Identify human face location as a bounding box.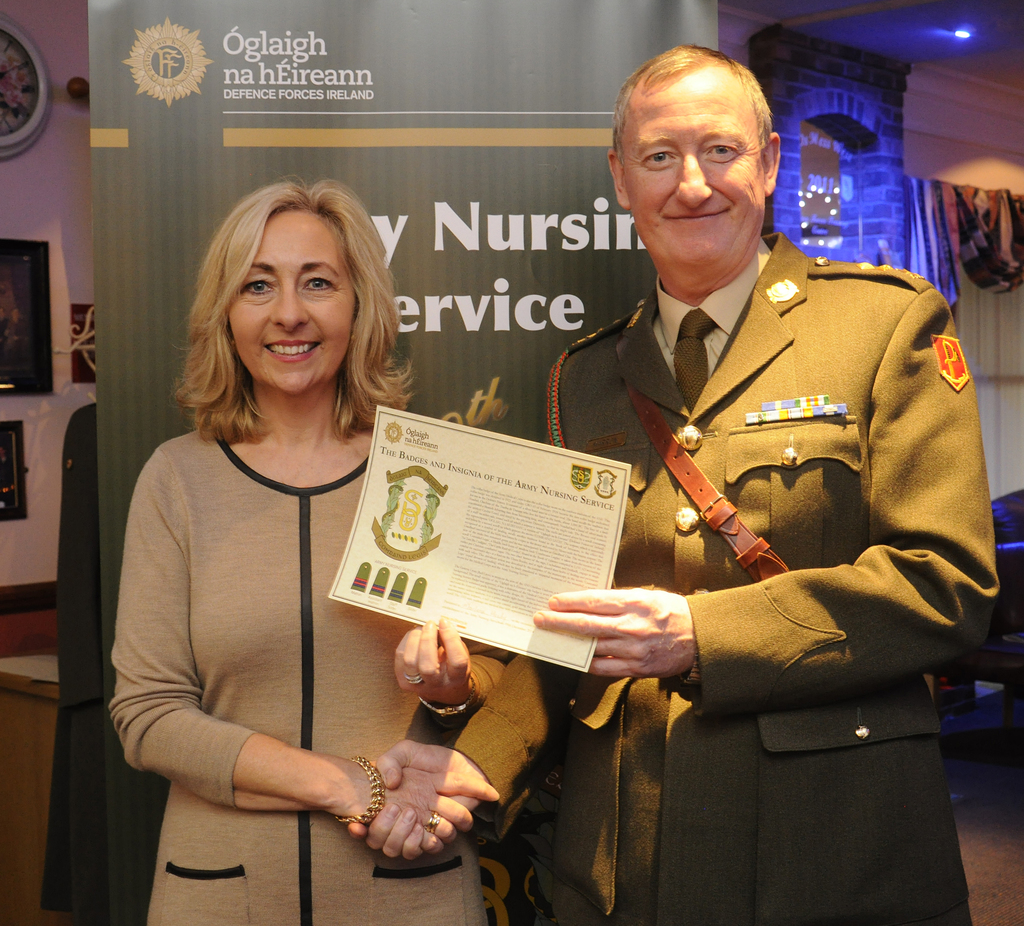
(230, 211, 363, 390).
